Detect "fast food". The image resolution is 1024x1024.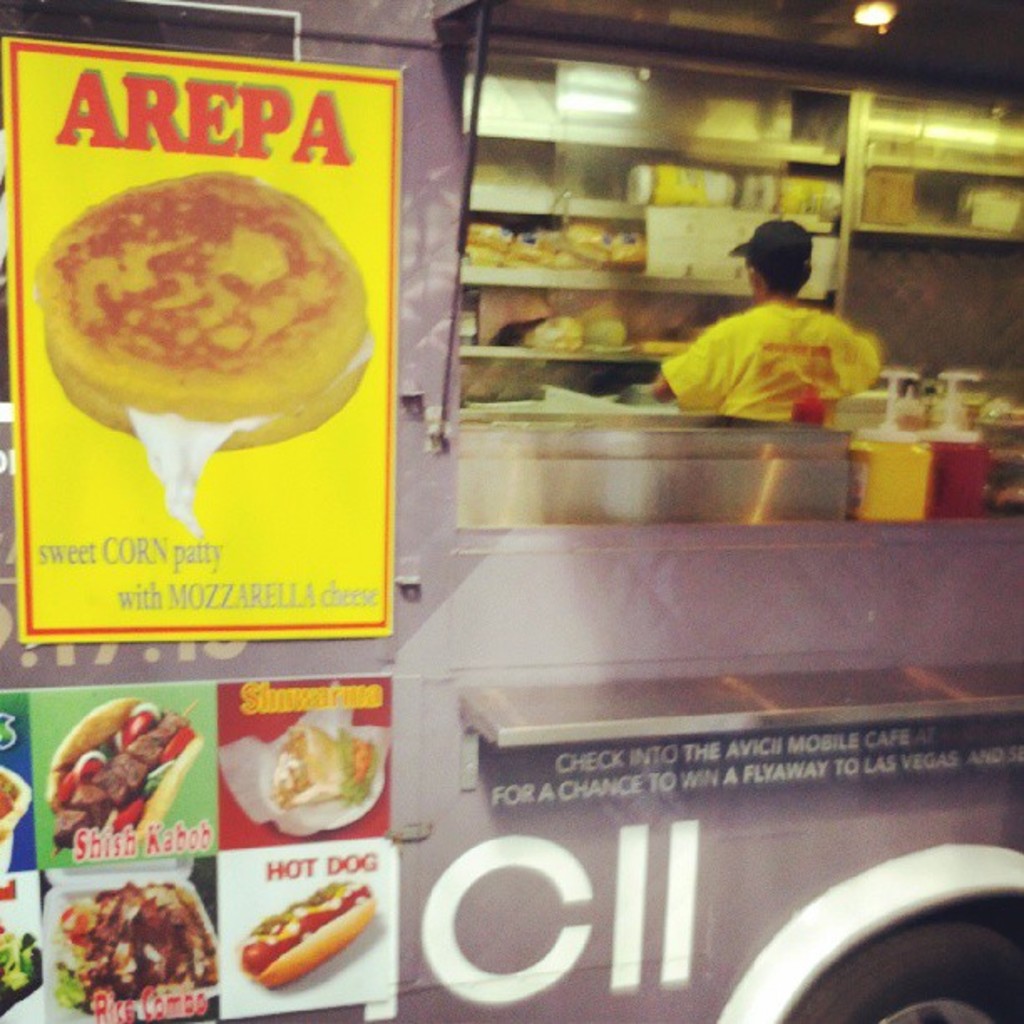
box=[40, 176, 370, 505].
